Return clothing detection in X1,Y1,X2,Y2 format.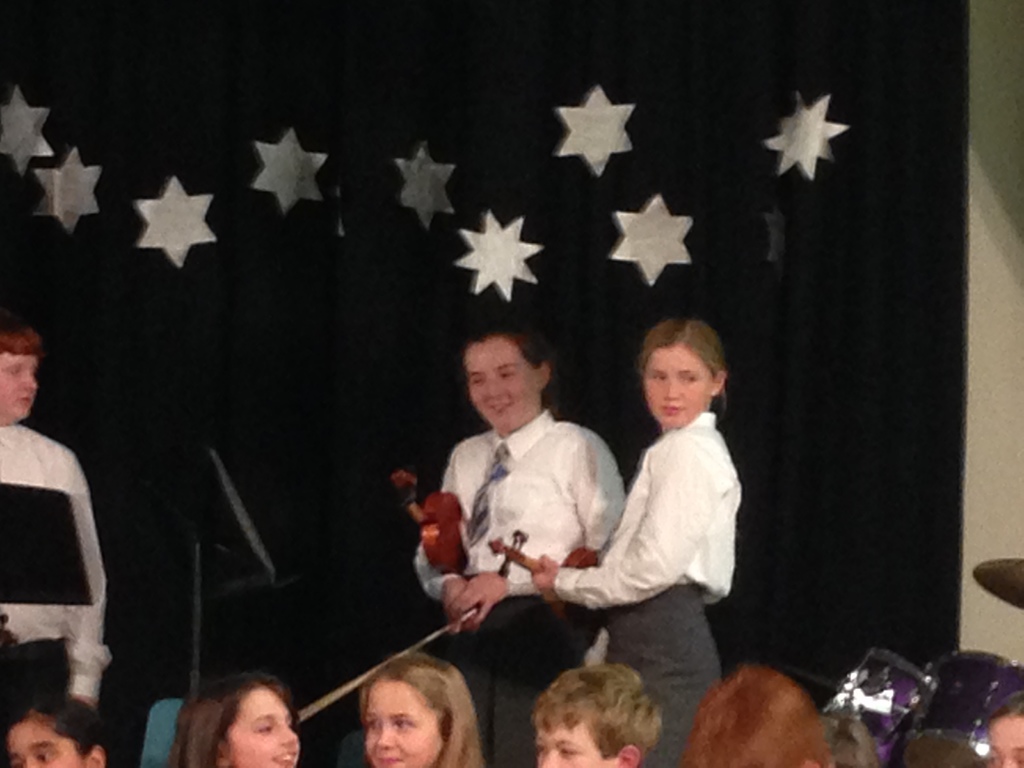
550,413,735,767.
